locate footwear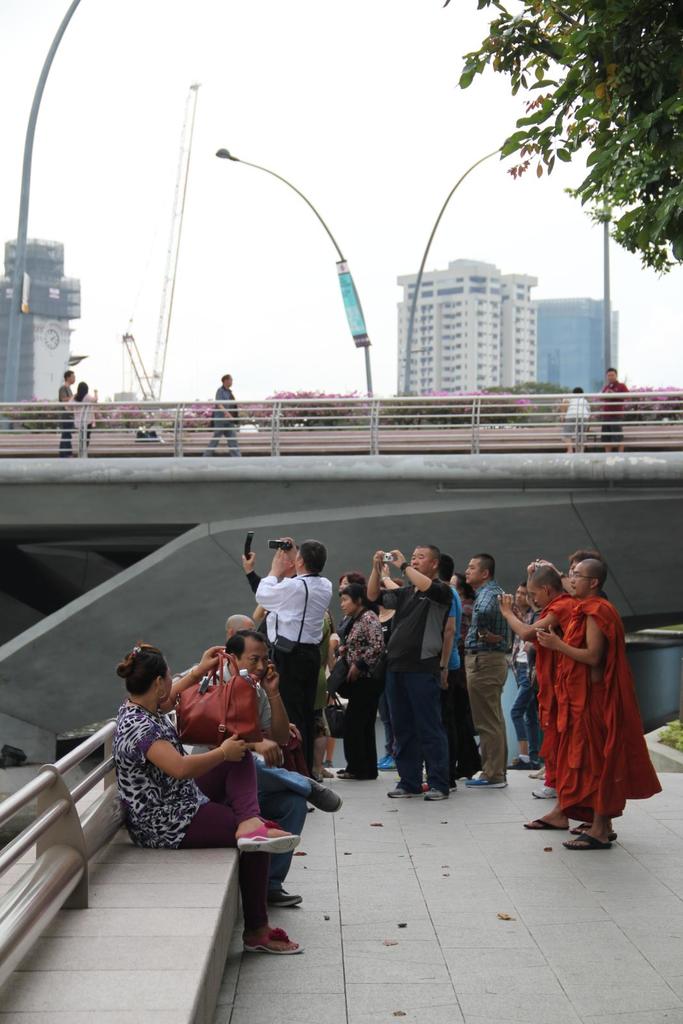
x1=376, y1=755, x2=397, y2=769
